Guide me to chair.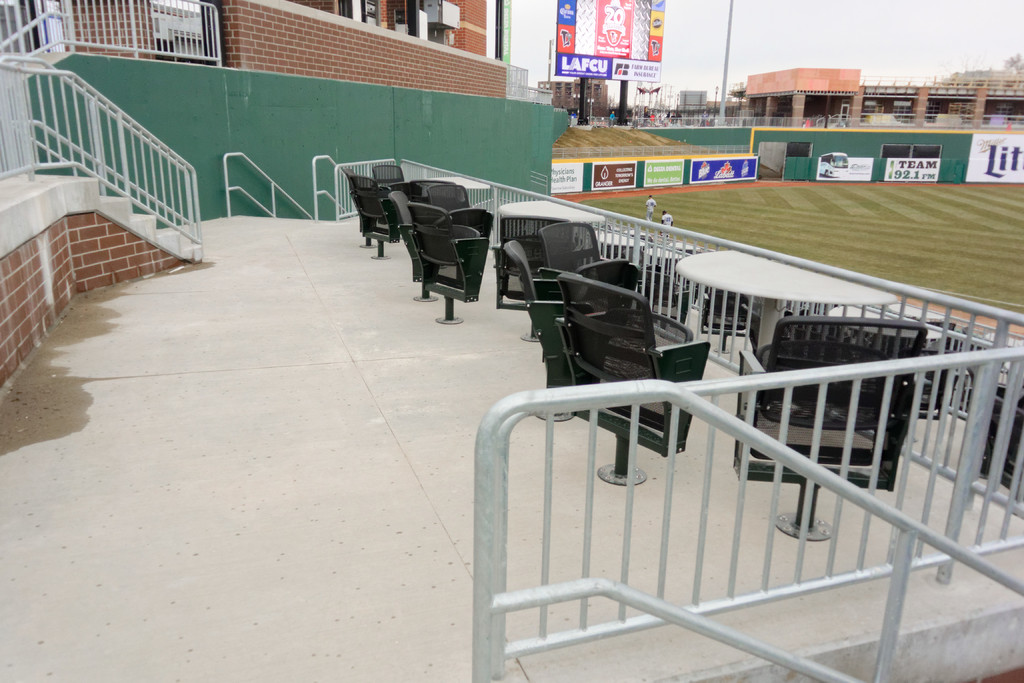
Guidance: bbox=(350, 175, 392, 256).
